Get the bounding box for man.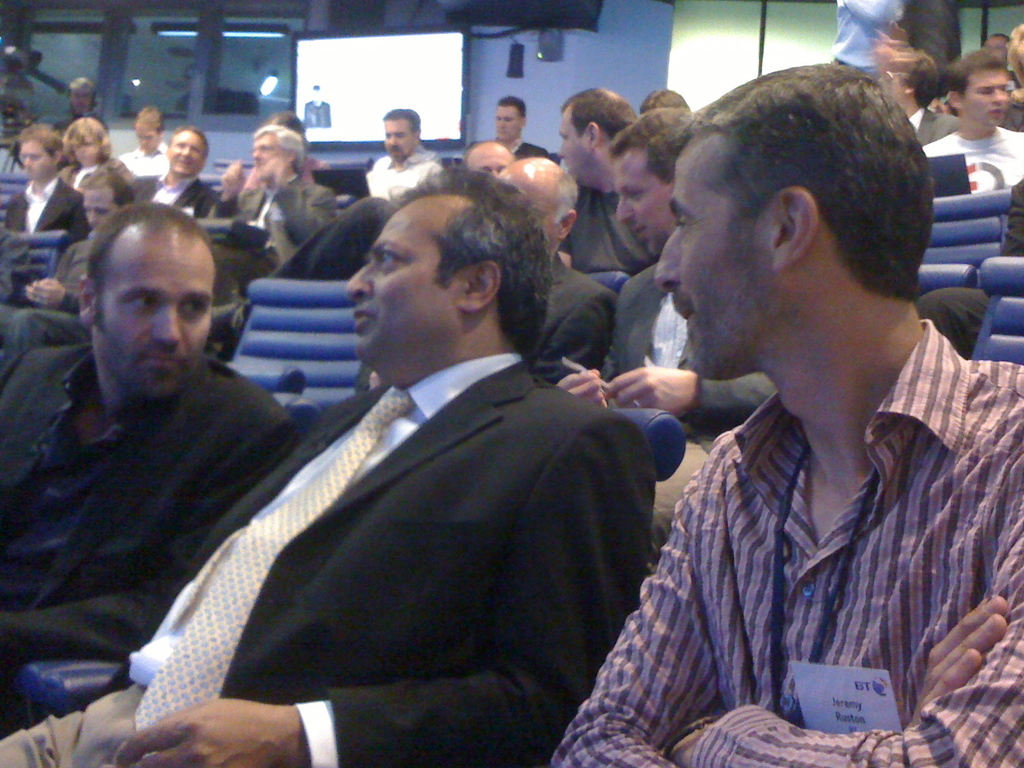
detection(888, 48, 969, 154).
